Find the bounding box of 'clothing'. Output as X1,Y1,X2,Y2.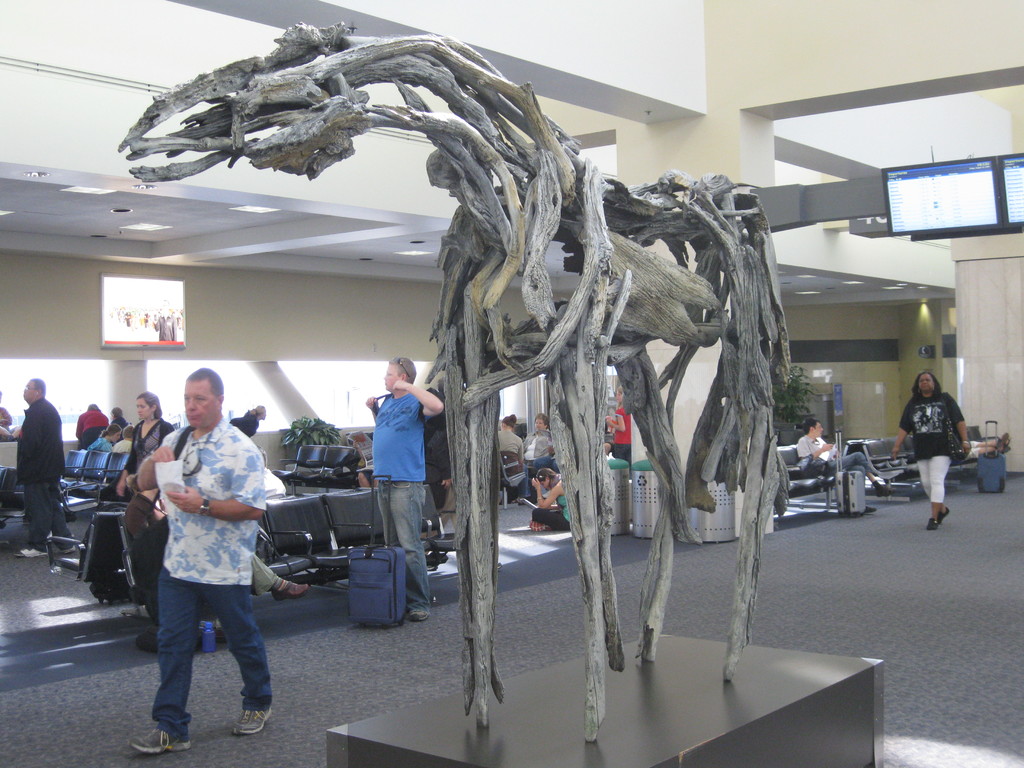
895,386,966,501.
